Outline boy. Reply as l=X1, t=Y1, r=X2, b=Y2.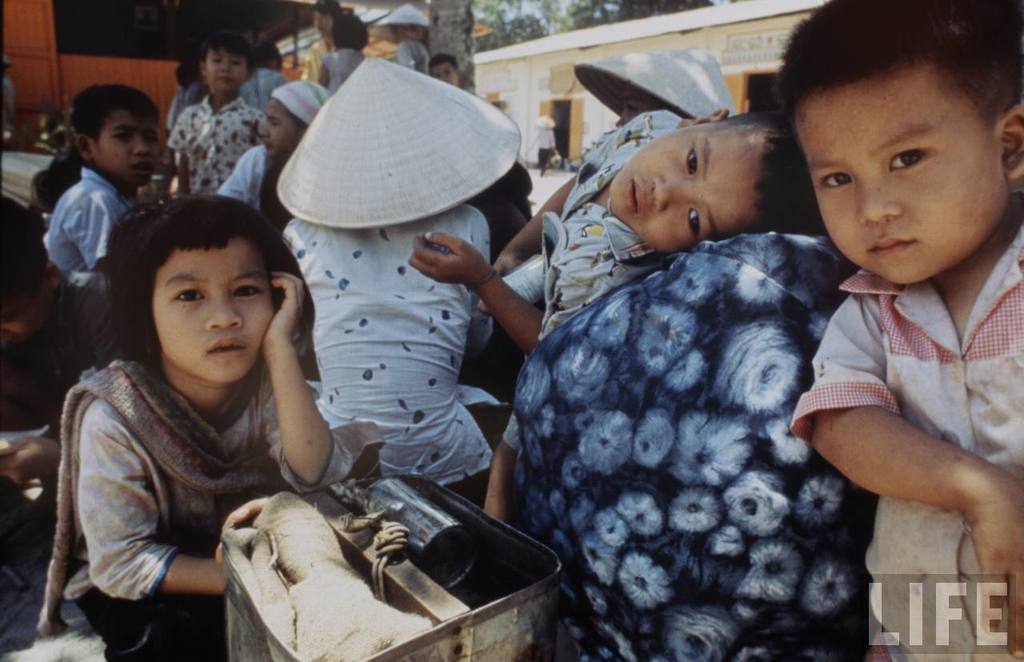
l=426, t=54, r=458, b=90.
